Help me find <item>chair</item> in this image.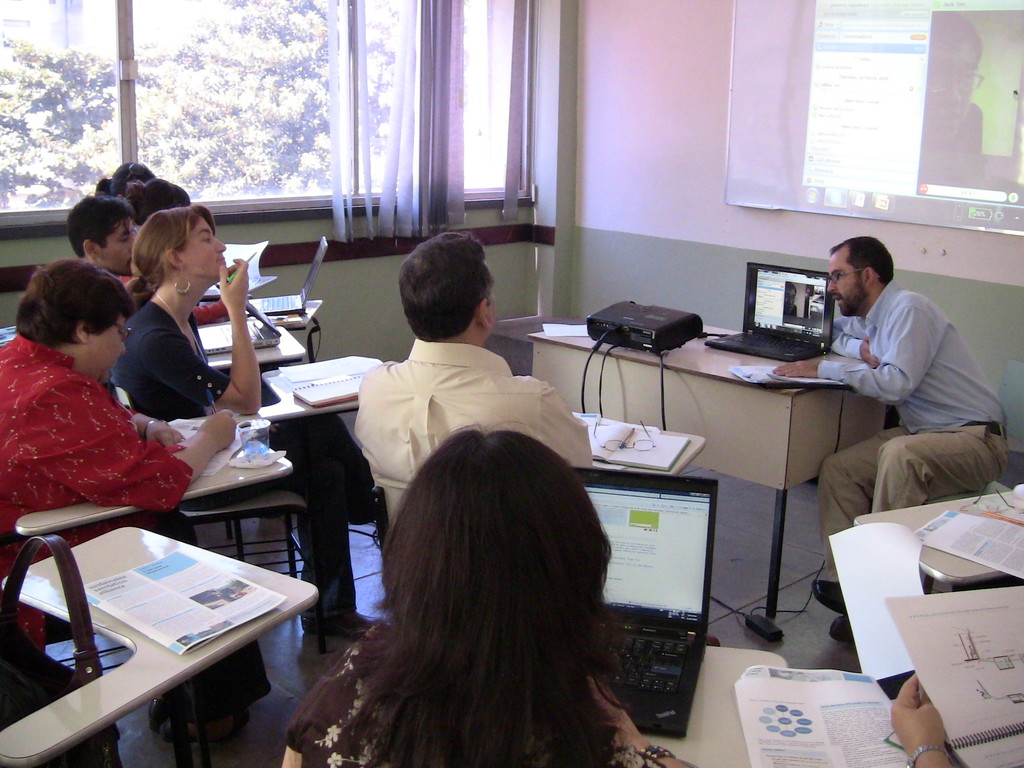
Found it: Rect(372, 410, 703, 584).
